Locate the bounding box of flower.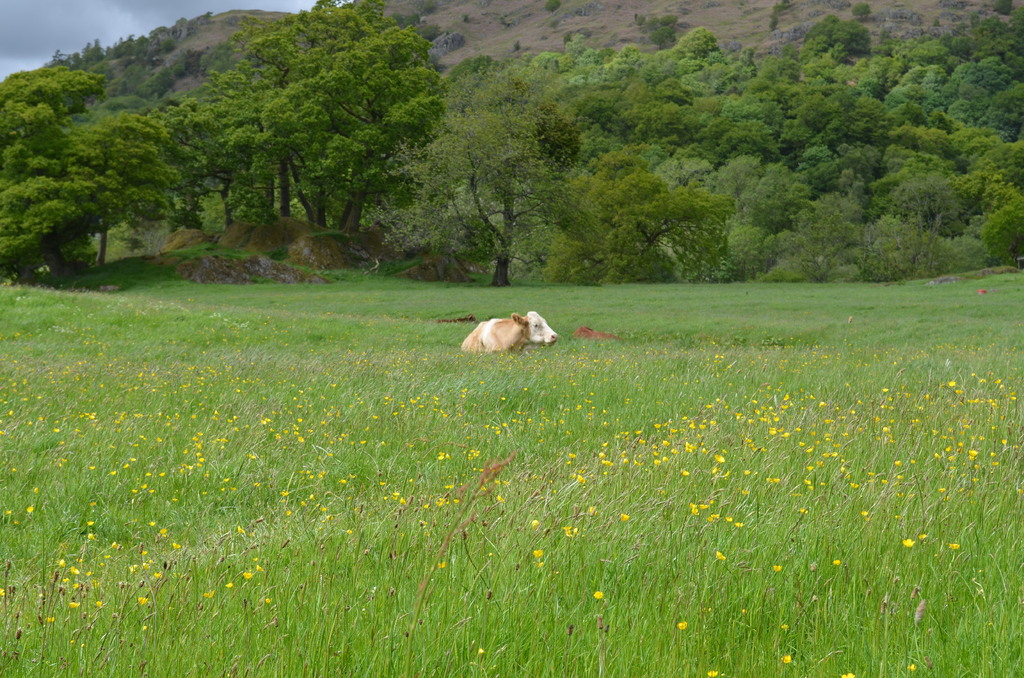
Bounding box: (671,616,691,629).
